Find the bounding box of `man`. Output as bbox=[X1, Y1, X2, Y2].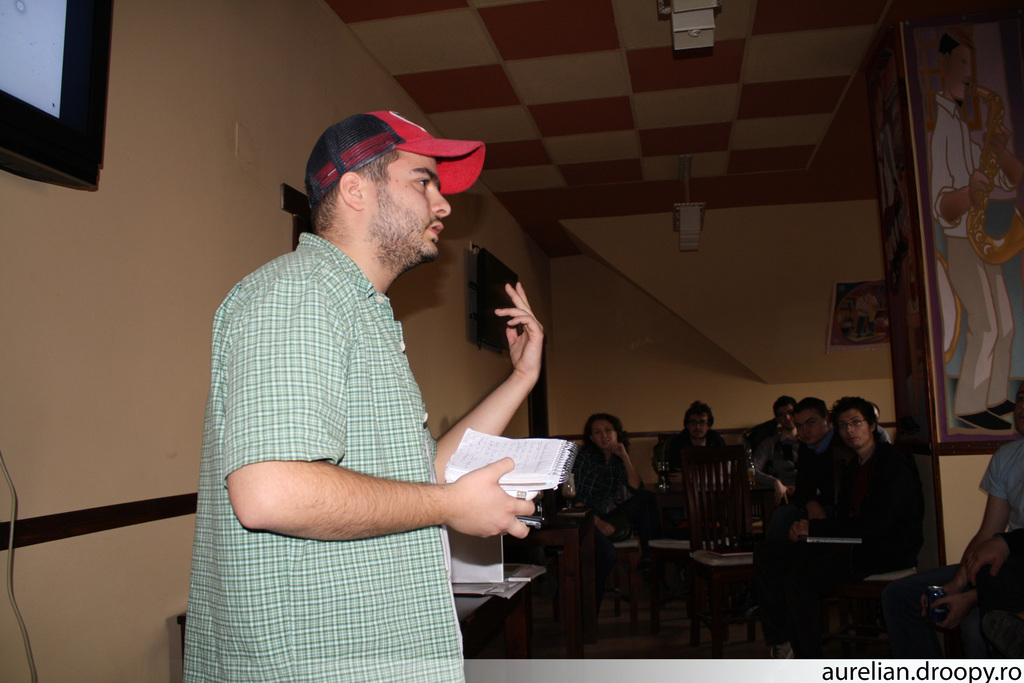
bbox=[931, 37, 1016, 429].
